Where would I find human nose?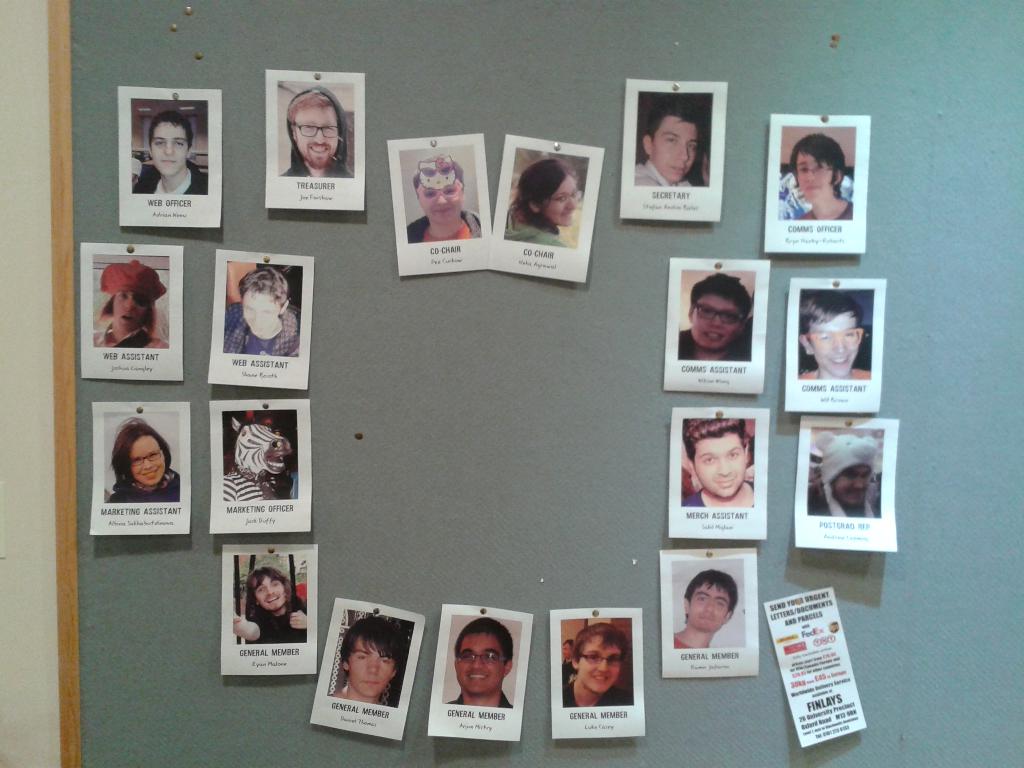
At <region>675, 141, 690, 161</region>.
